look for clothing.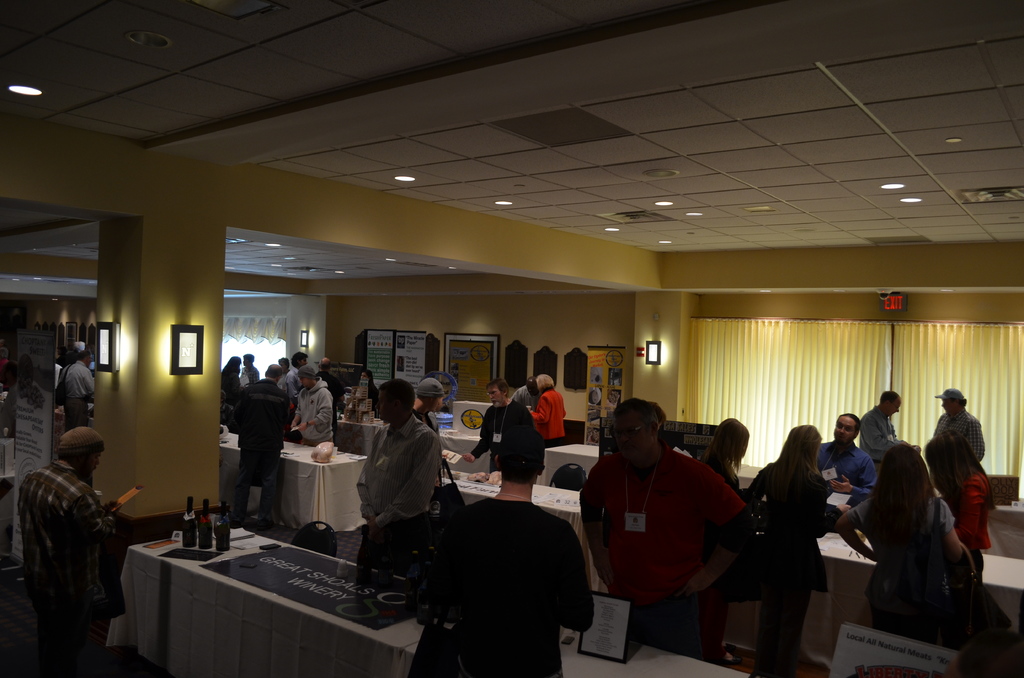
Found: <box>234,374,292,524</box>.
